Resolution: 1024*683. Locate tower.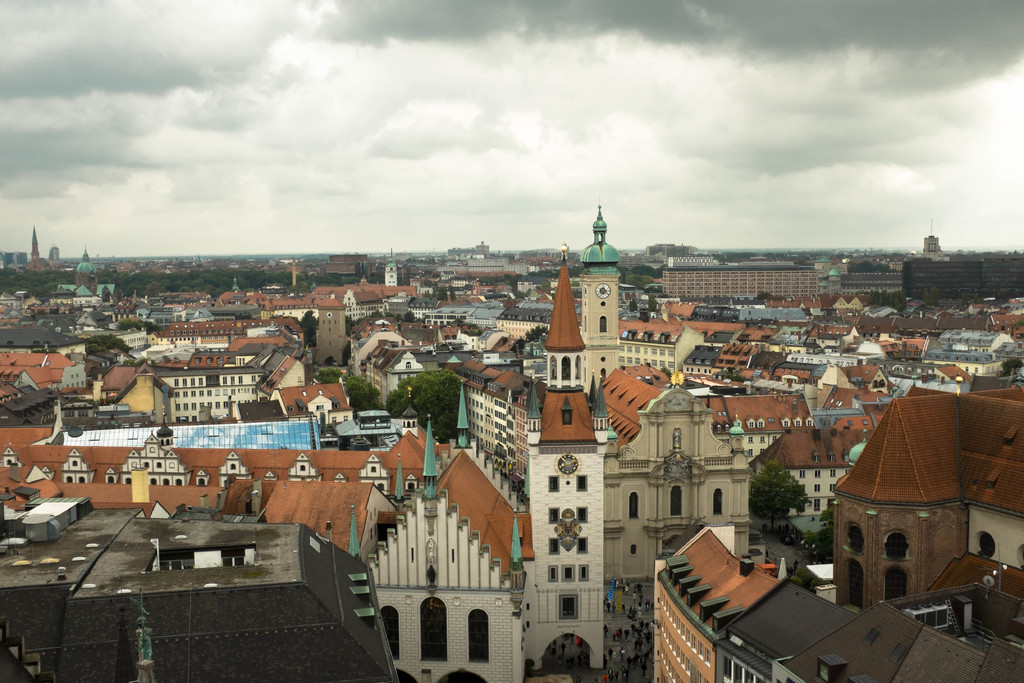
crop(525, 245, 607, 671).
